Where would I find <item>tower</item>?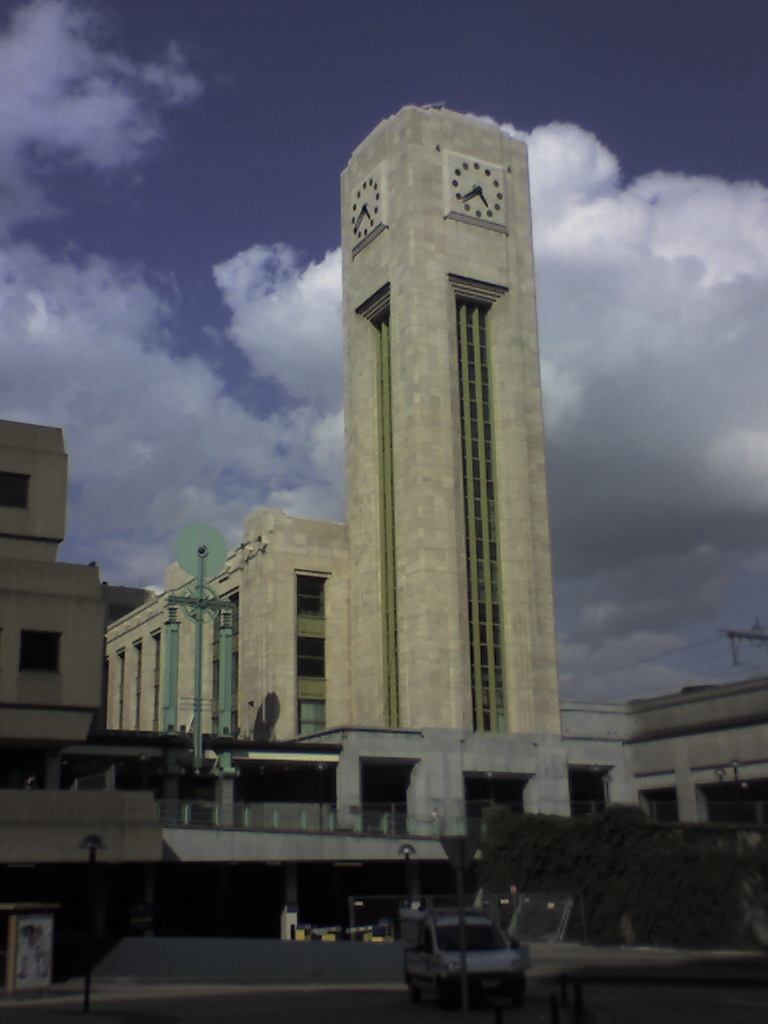
At (314, 85, 593, 743).
